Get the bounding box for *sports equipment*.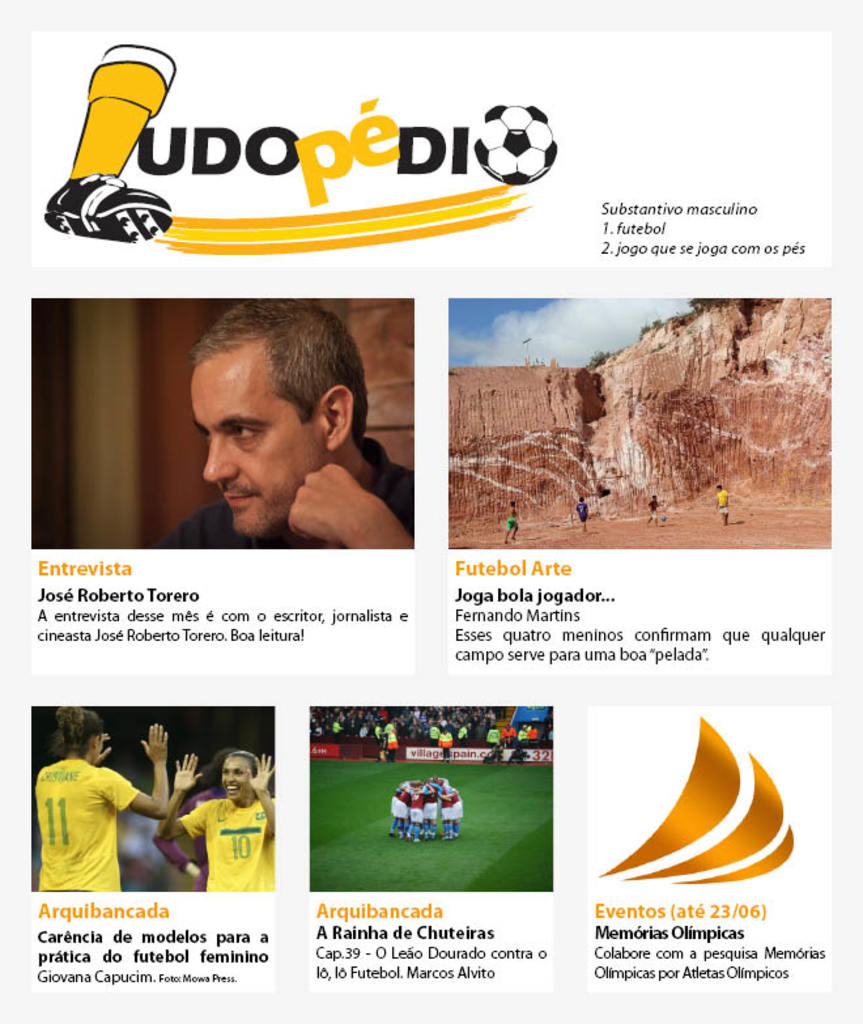
[left=475, top=105, right=558, bottom=186].
